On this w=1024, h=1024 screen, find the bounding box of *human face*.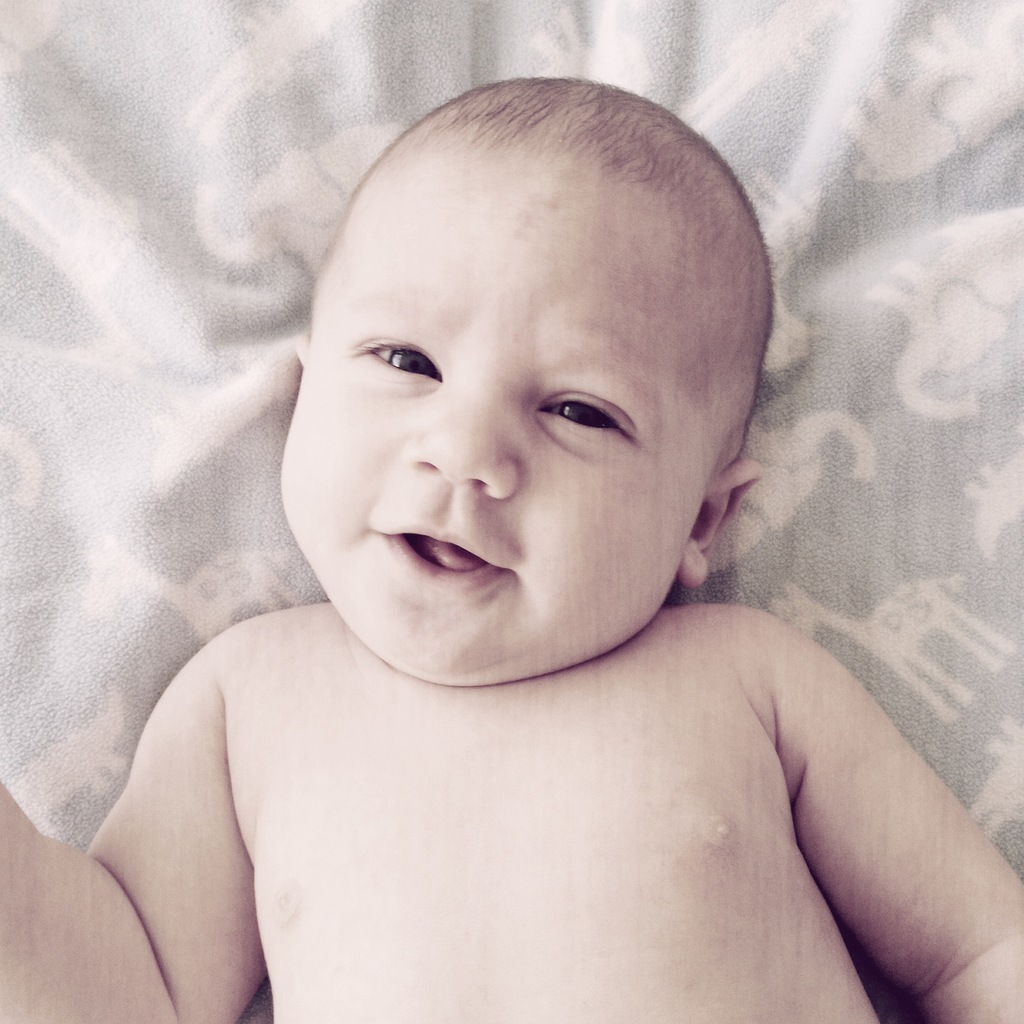
Bounding box: Rect(264, 147, 746, 704).
